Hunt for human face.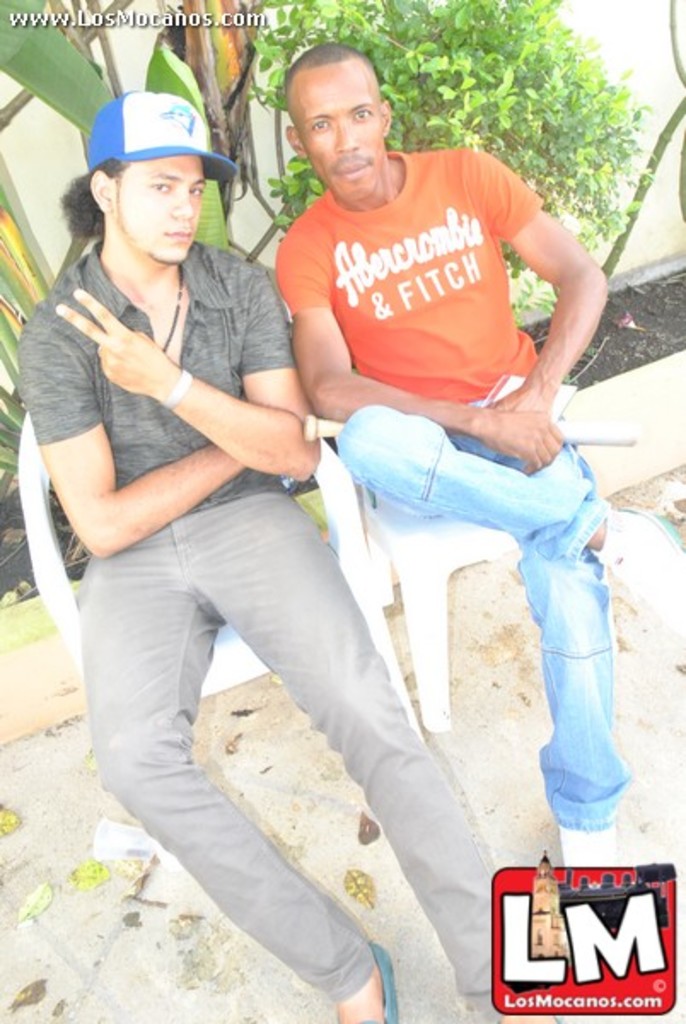
Hunted down at l=294, t=65, r=387, b=195.
